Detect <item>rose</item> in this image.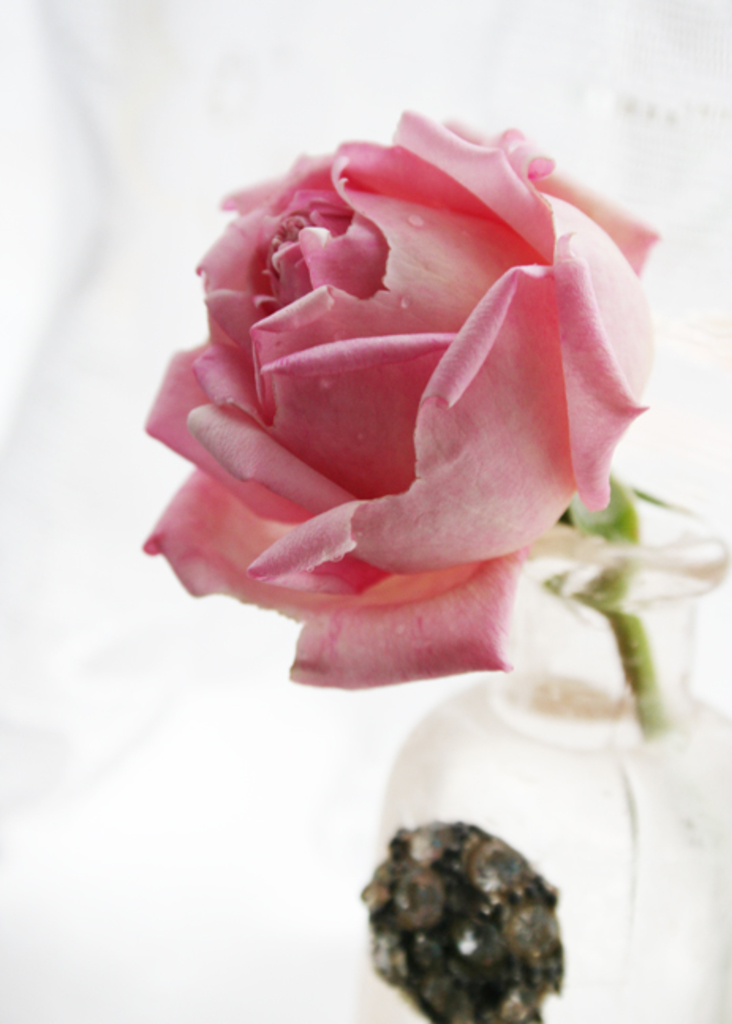
Detection: left=125, top=106, right=656, bottom=694.
